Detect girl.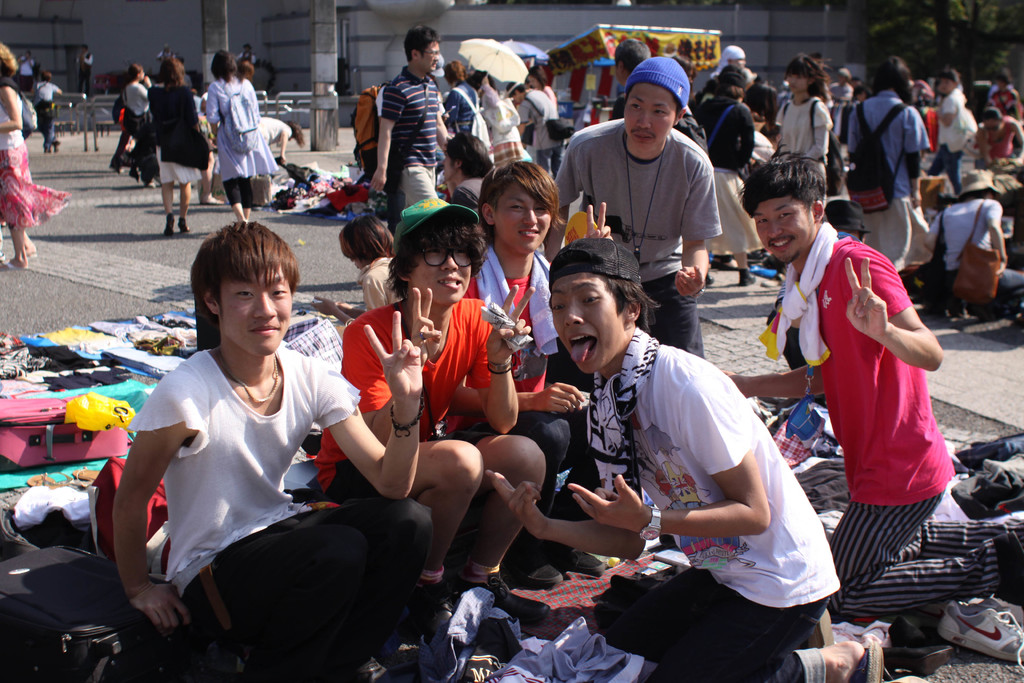
Detected at box=[692, 74, 765, 288].
